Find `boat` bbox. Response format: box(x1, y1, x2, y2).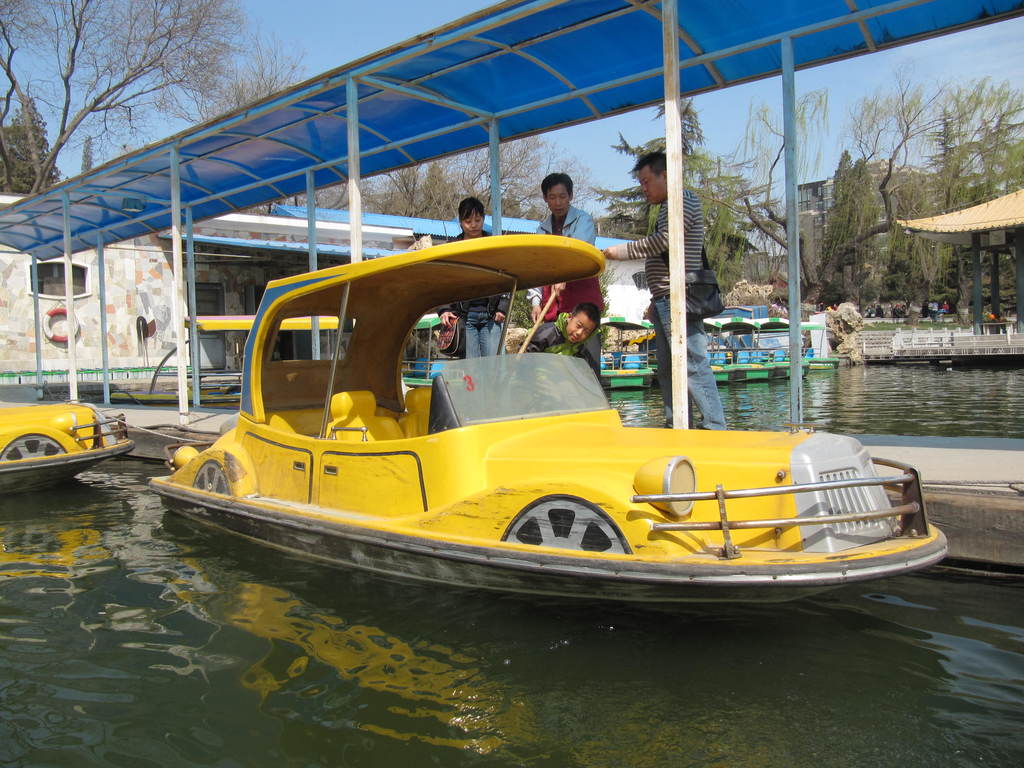
box(149, 206, 943, 632).
